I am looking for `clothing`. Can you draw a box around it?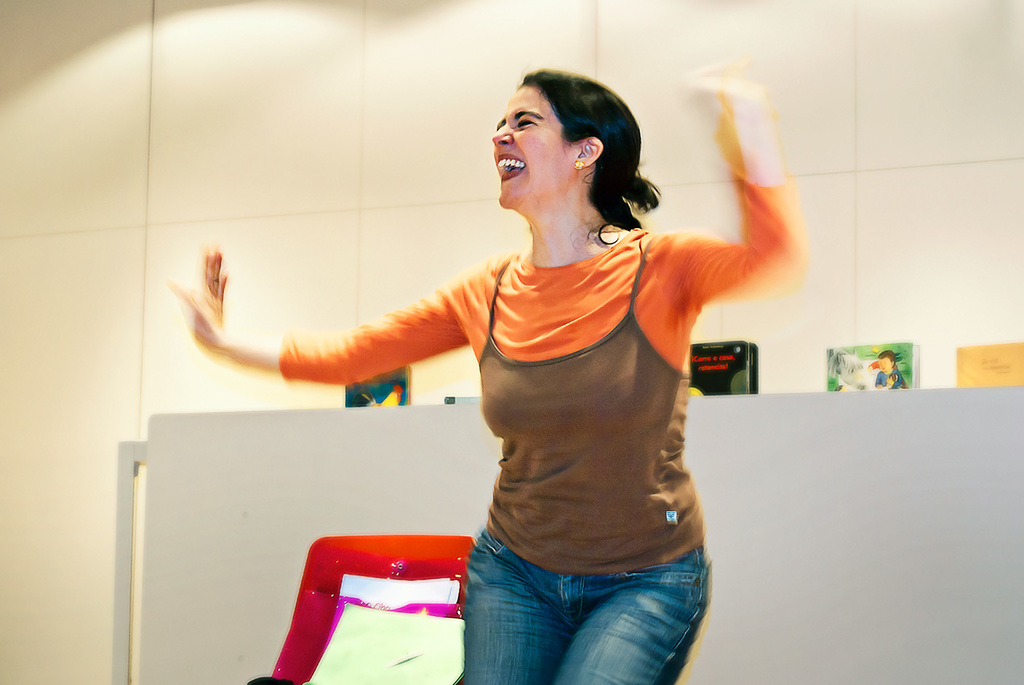
Sure, the bounding box is [289,218,810,684].
